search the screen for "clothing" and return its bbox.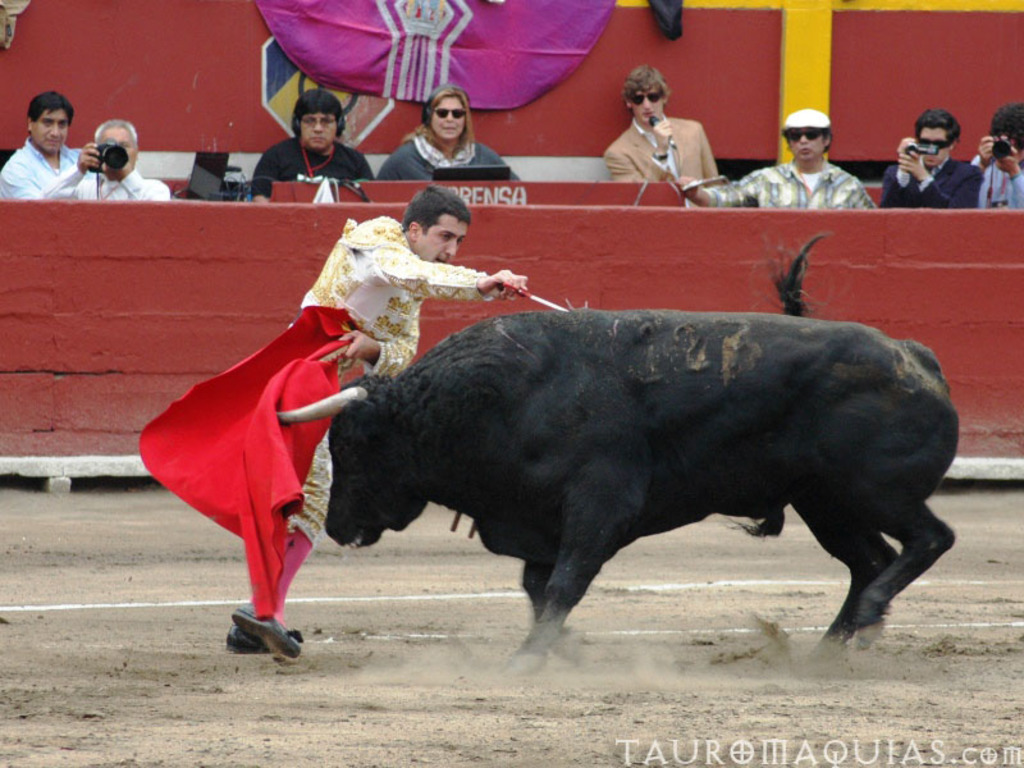
Found: left=611, top=115, right=719, bottom=204.
